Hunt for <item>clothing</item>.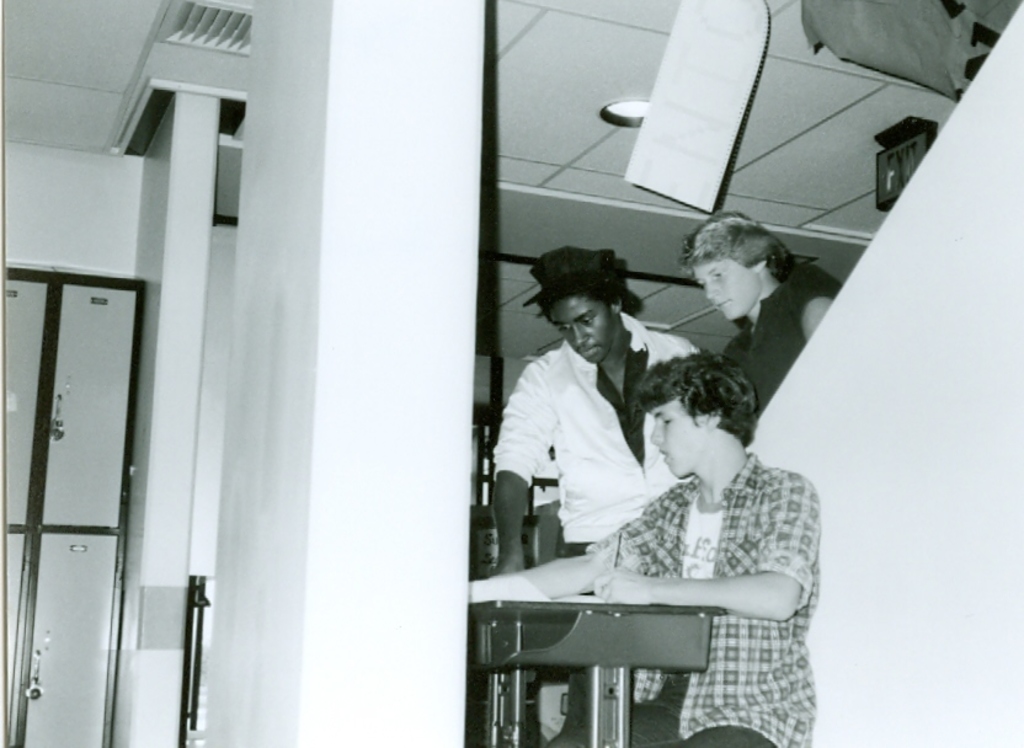
Hunted down at 508 273 684 598.
